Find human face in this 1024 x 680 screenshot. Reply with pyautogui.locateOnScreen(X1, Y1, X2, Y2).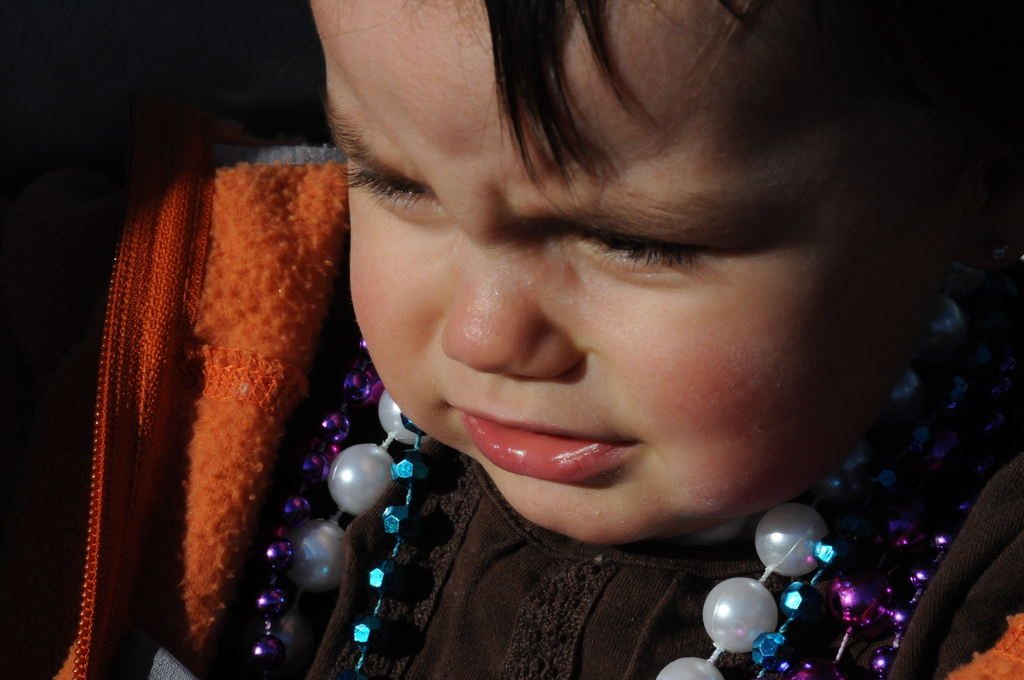
pyautogui.locateOnScreen(309, 0, 971, 544).
